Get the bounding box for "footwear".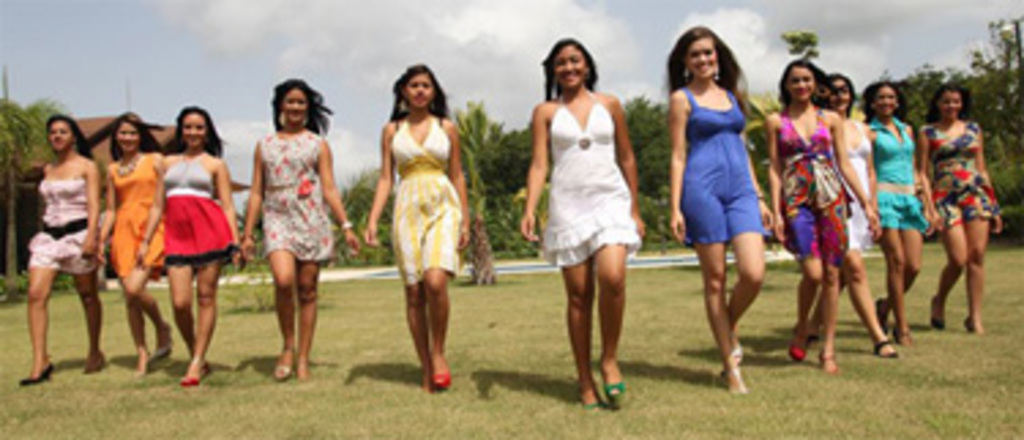
box=[877, 298, 887, 328].
